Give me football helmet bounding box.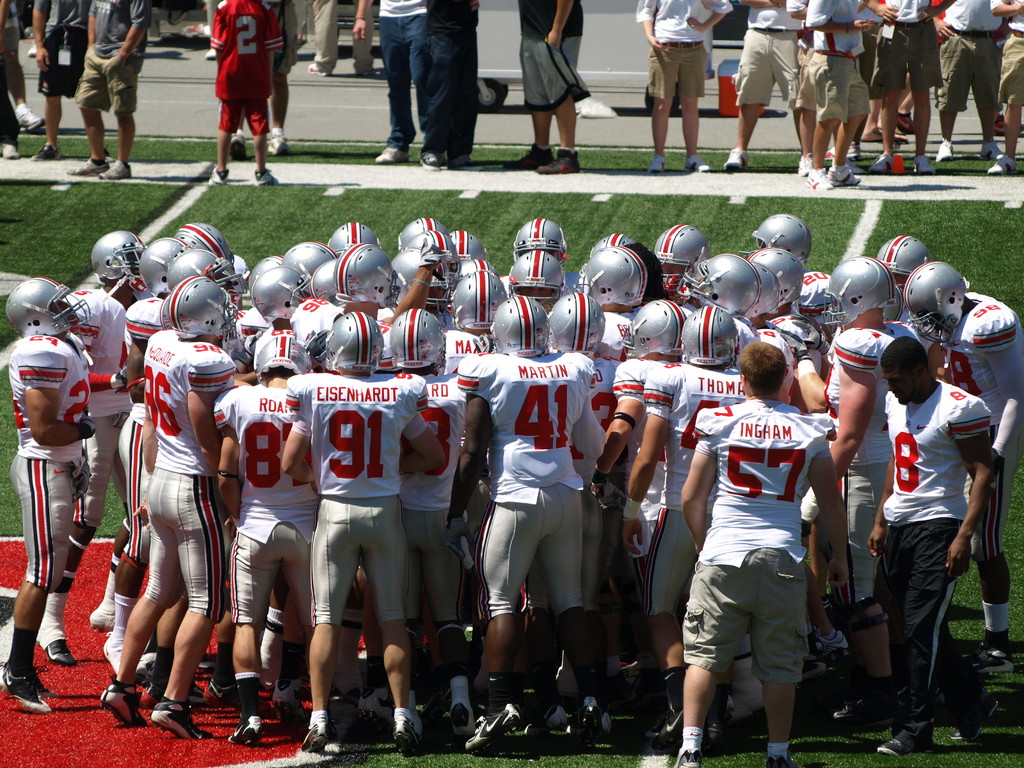
crop(449, 268, 507, 336).
